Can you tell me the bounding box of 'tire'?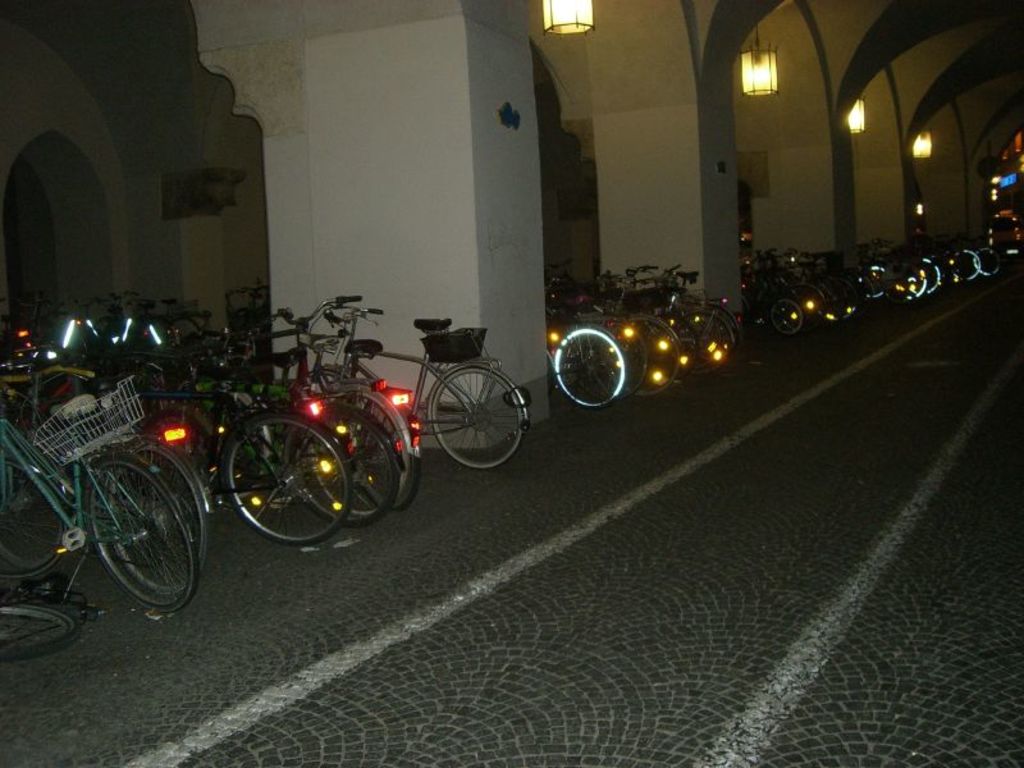
282, 404, 401, 525.
